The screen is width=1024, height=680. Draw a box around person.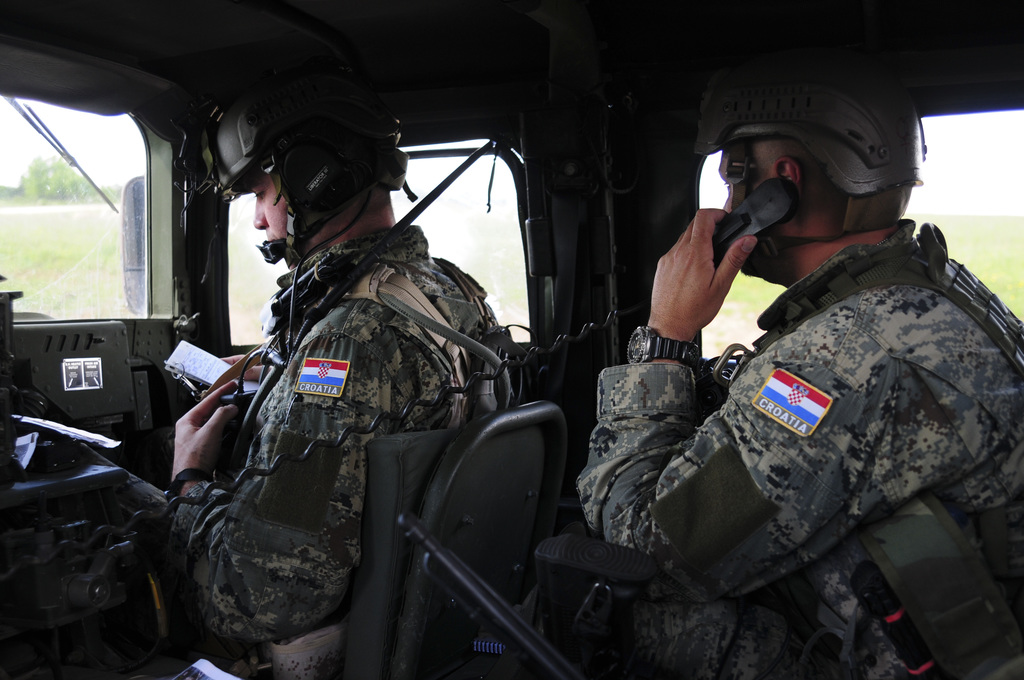
(573,90,990,668).
